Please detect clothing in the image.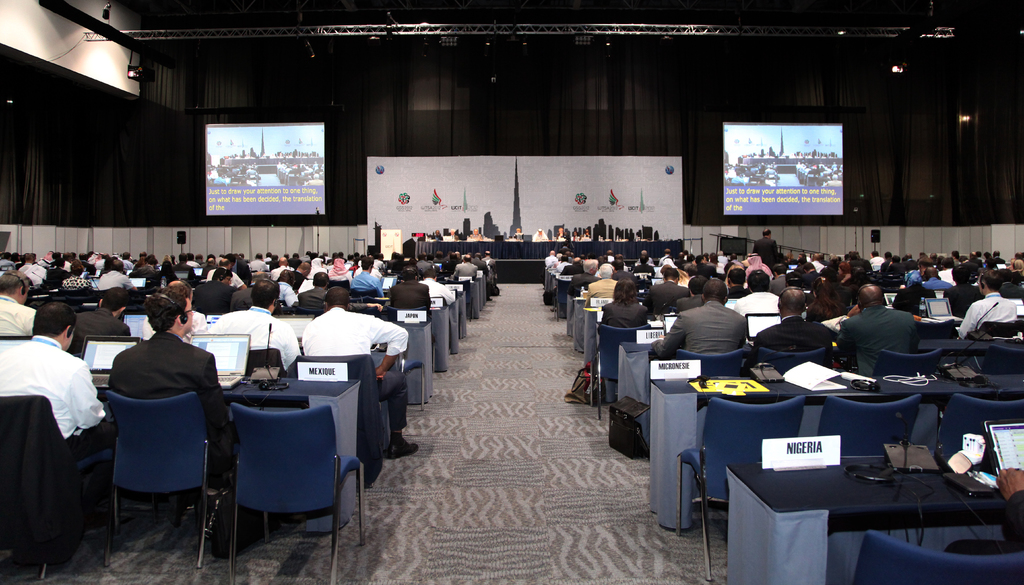
<box>1,298,36,333</box>.
